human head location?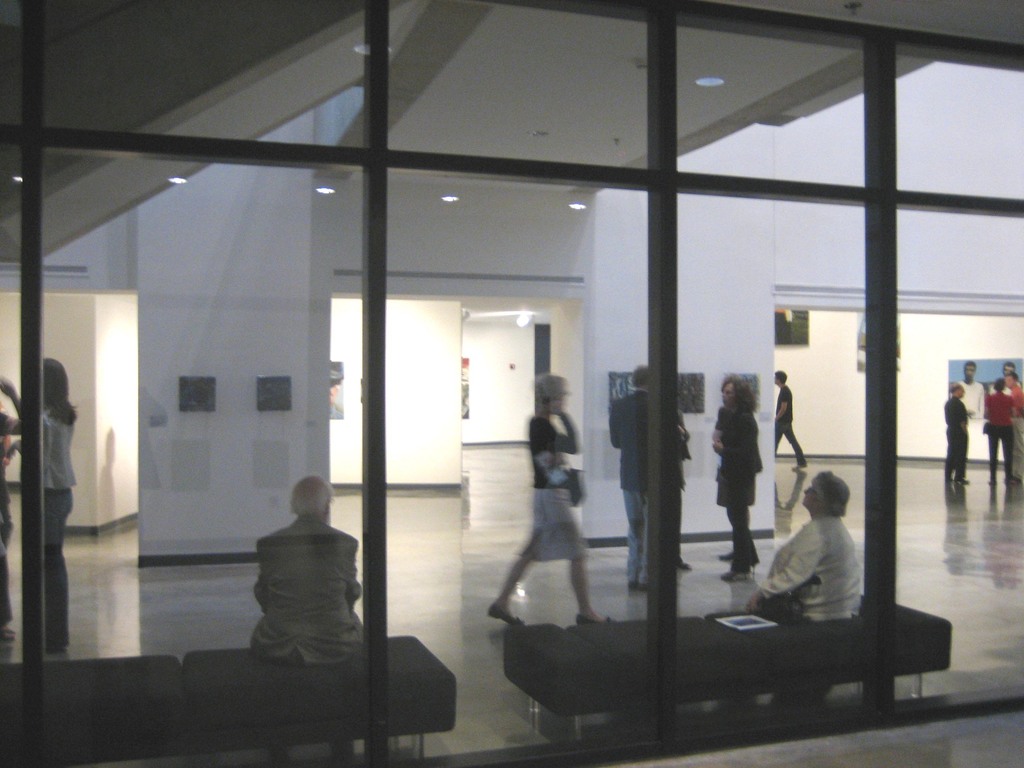
region(966, 359, 977, 378)
